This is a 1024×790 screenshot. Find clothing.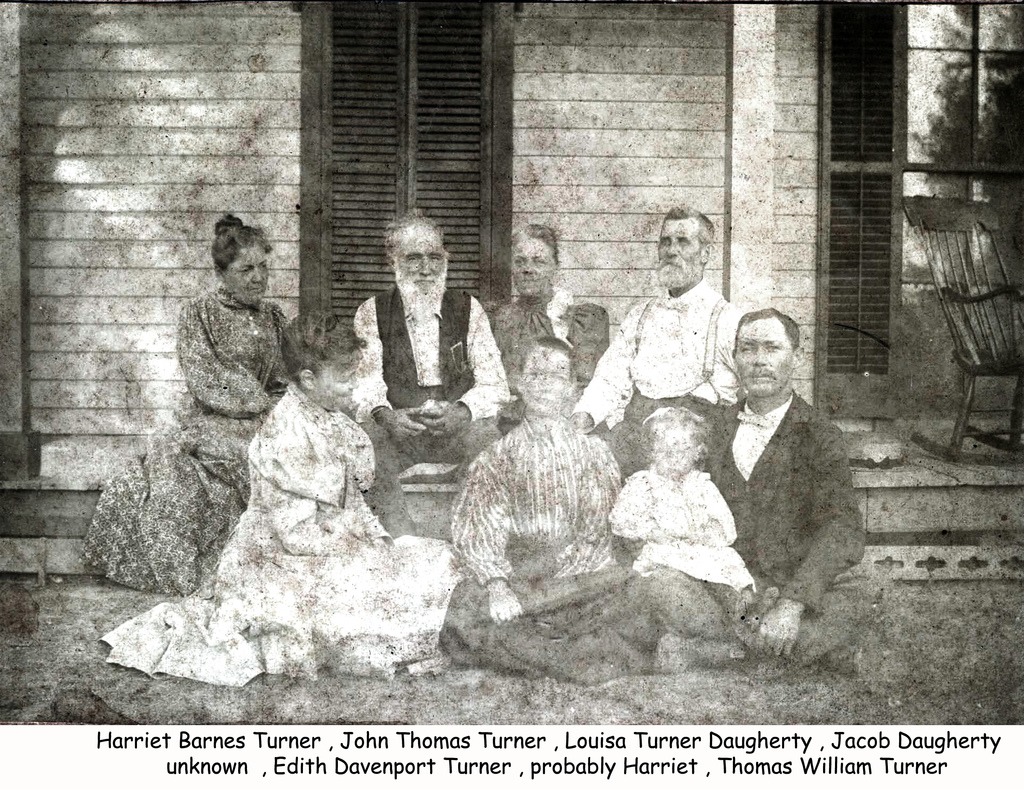
Bounding box: Rect(713, 343, 870, 659).
